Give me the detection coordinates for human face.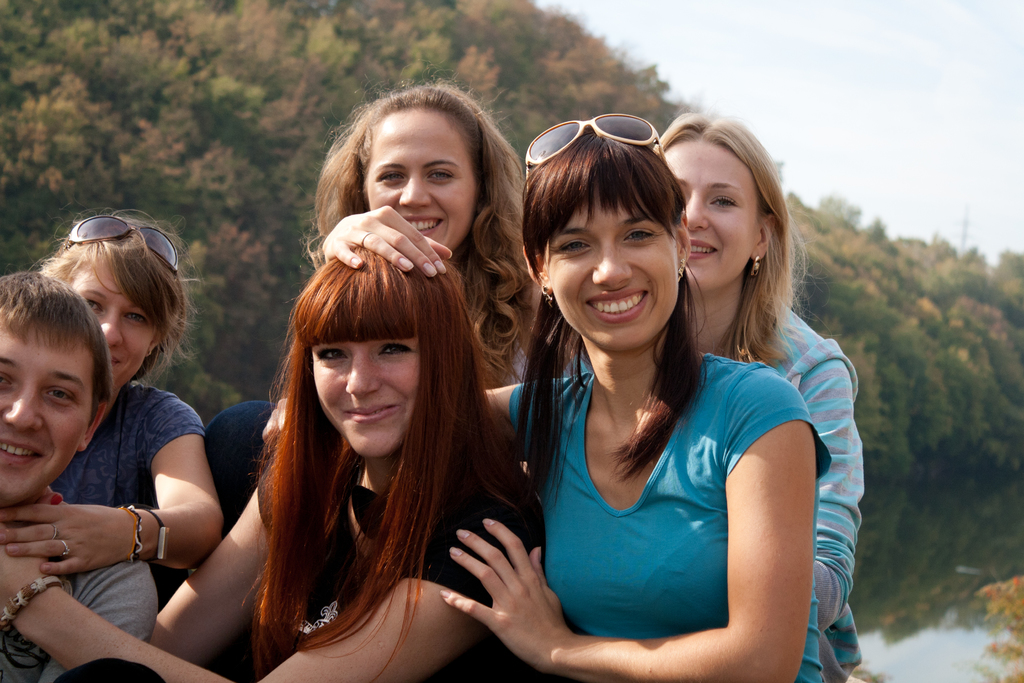
(left=0, top=311, right=92, bottom=502).
